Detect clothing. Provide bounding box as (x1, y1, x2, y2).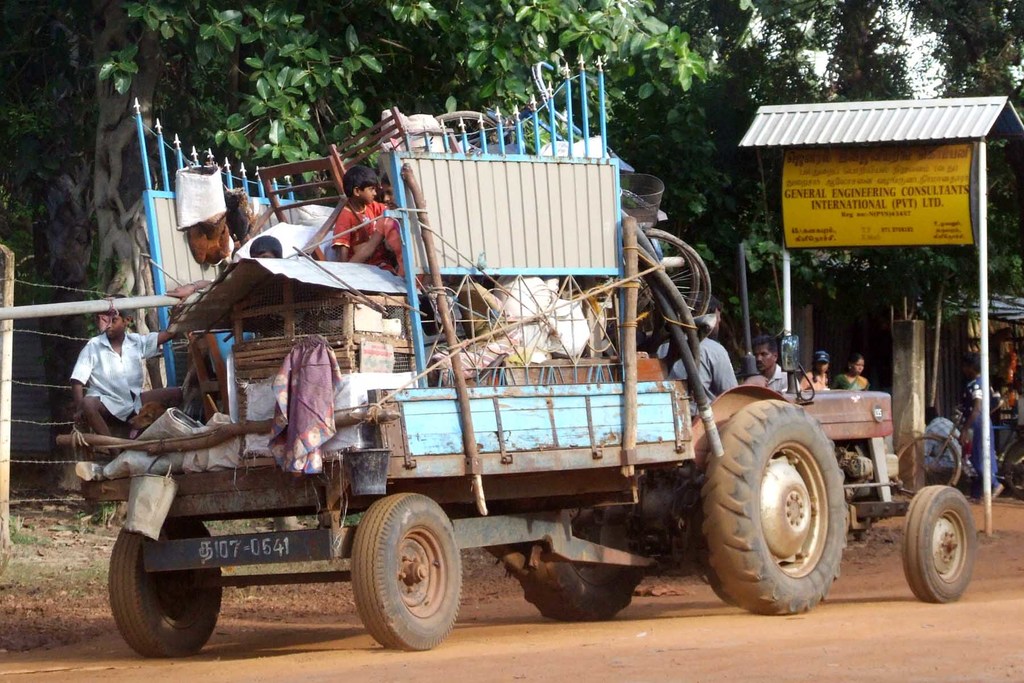
(760, 370, 797, 397).
